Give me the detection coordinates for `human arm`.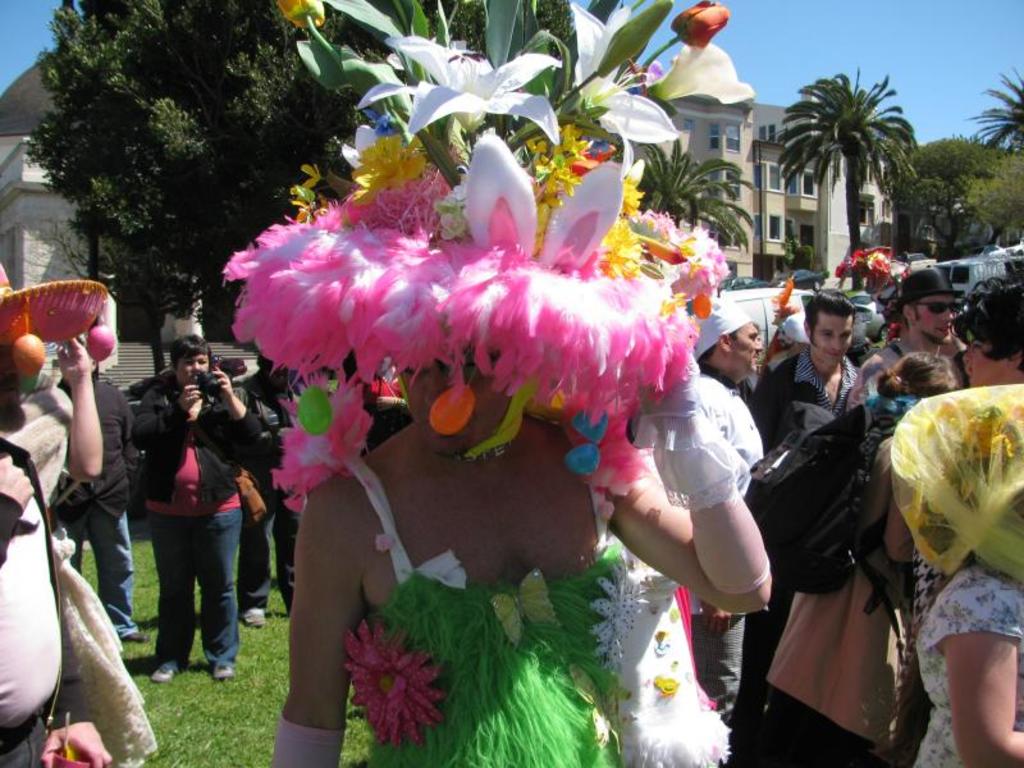
detection(604, 349, 778, 618).
